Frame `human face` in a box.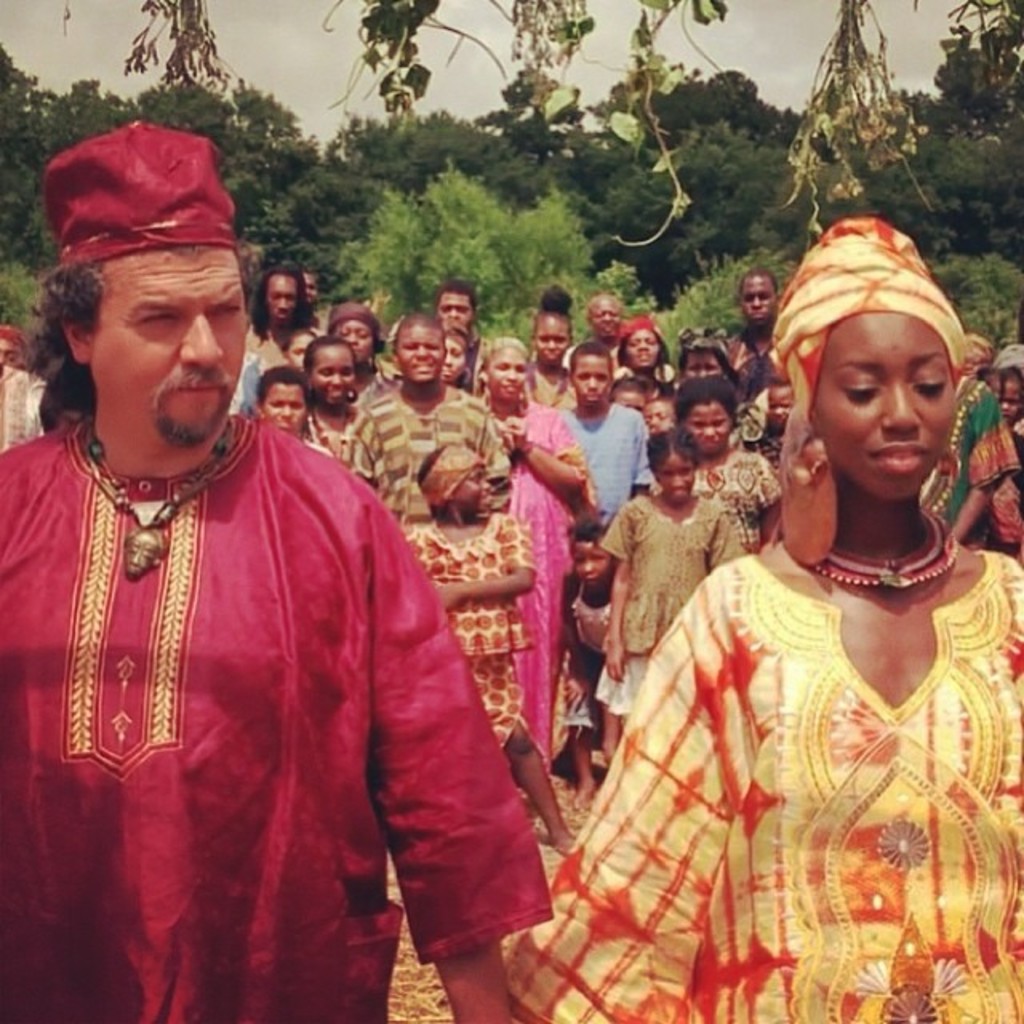
locate(571, 541, 614, 584).
